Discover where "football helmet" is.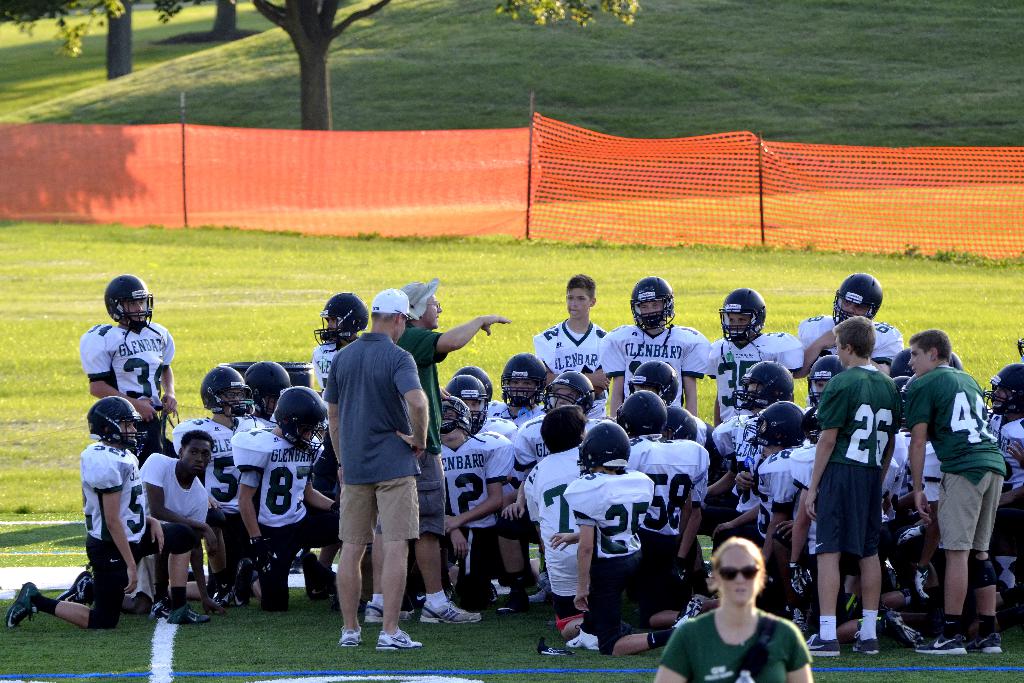
Discovered at bbox=[582, 423, 628, 468].
